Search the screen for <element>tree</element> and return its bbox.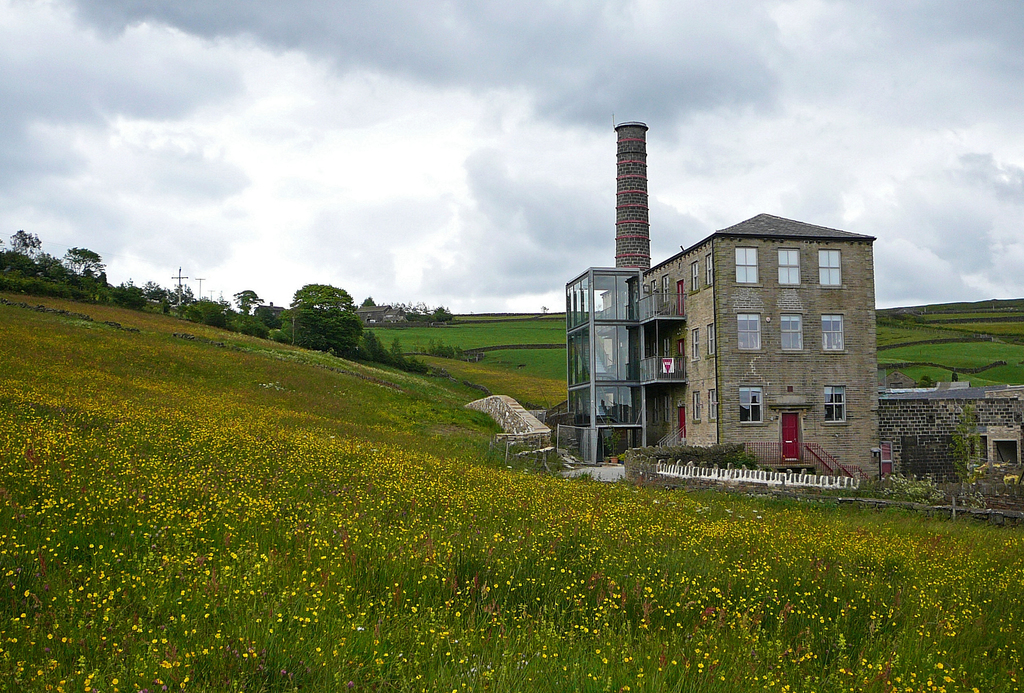
Found: left=36, top=249, right=65, bottom=270.
